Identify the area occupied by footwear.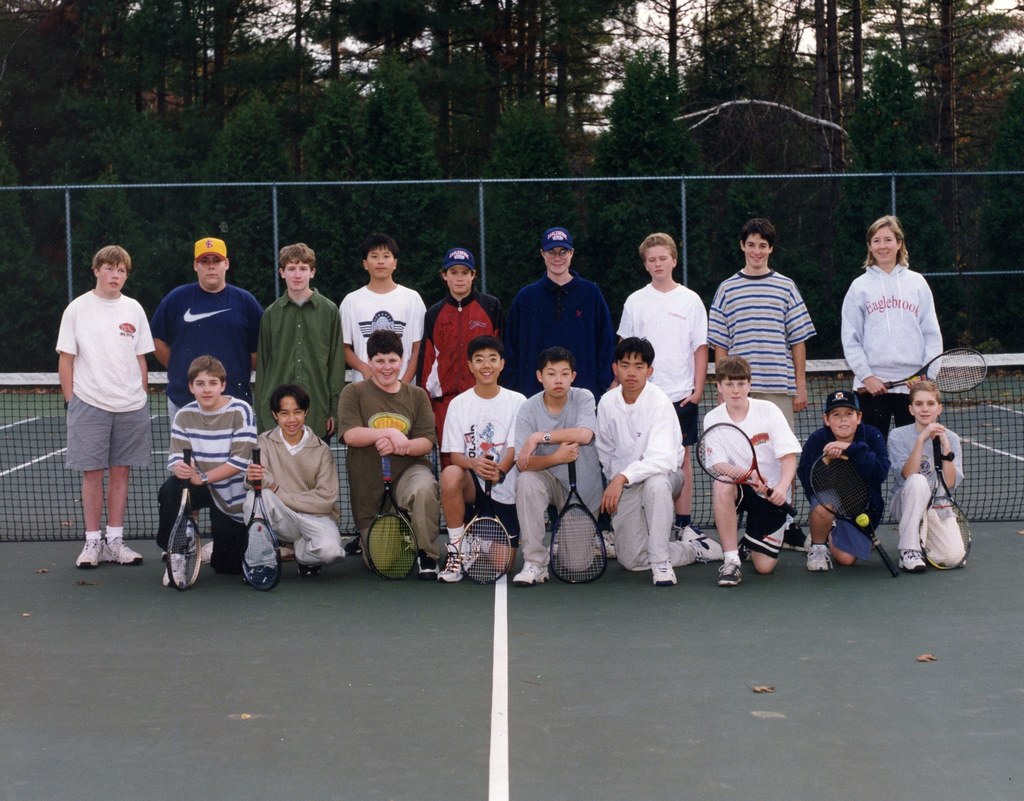
Area: rect(871, 532, 877, 550).
